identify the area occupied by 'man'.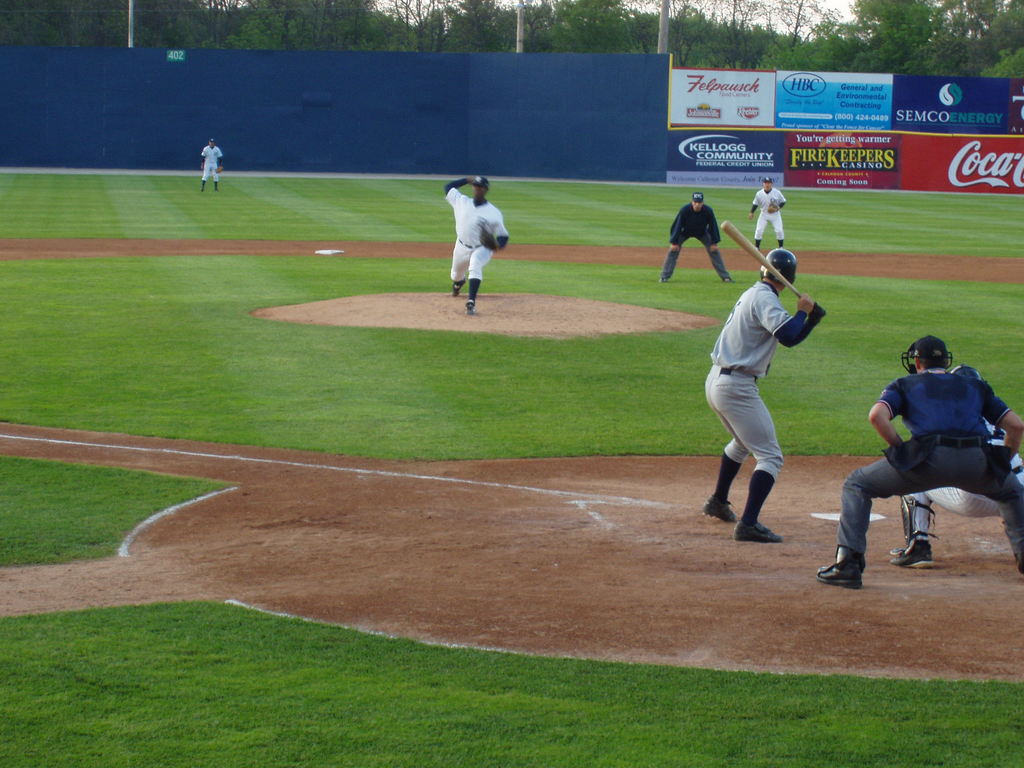
Area: region(885, 419, 1023, 570).
